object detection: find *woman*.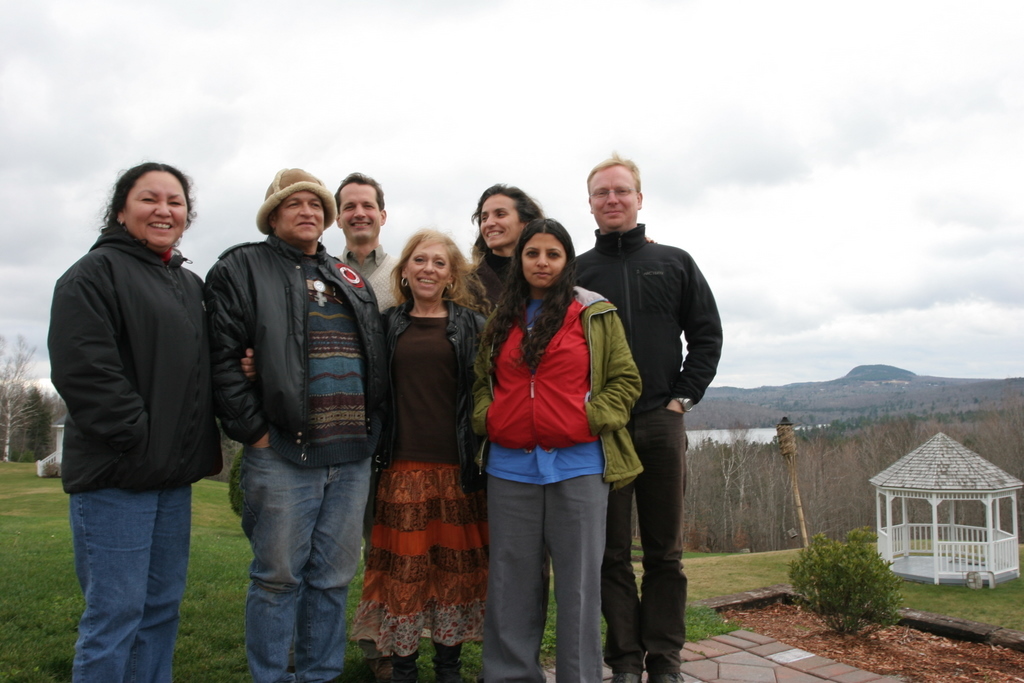
x1=466 y1=212 x2=647 y2=682.
